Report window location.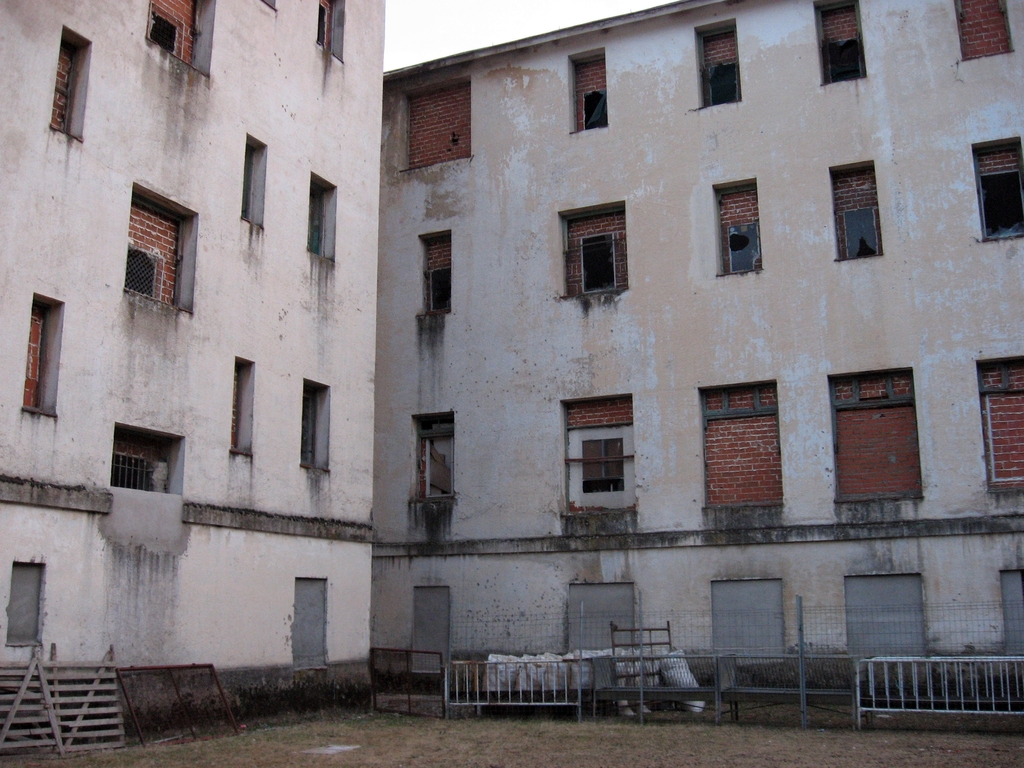
Report: (567, 54, 607, 129).
